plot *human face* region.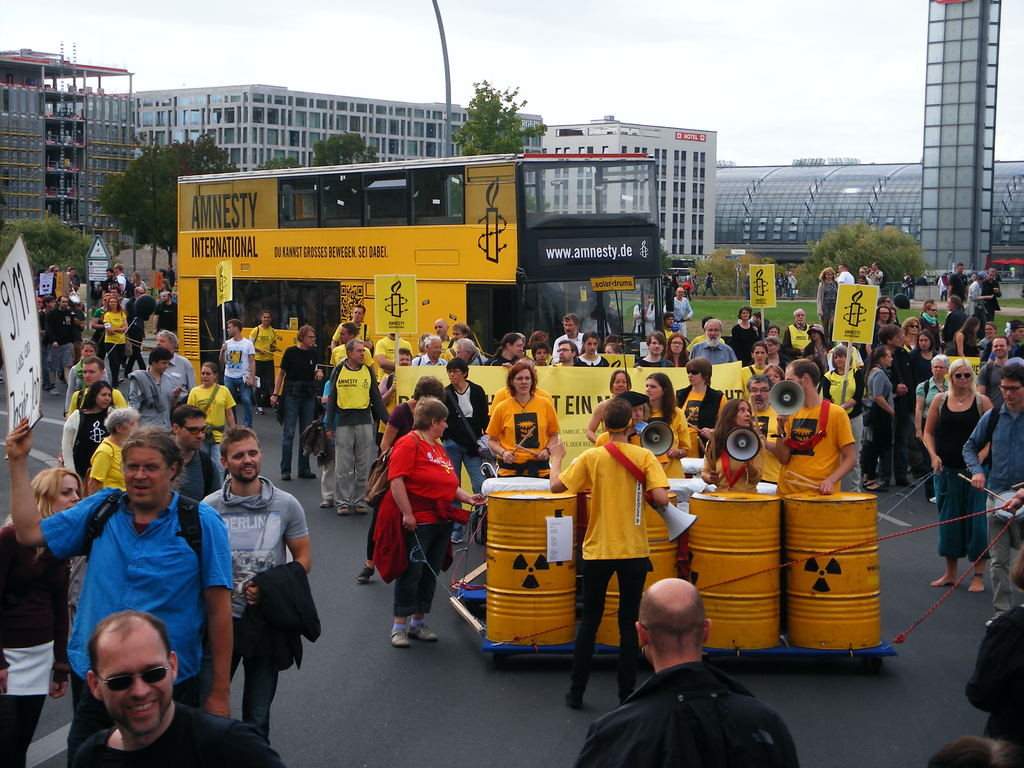
Plotted at [left=180, top=416, right=207, bottom=450].
